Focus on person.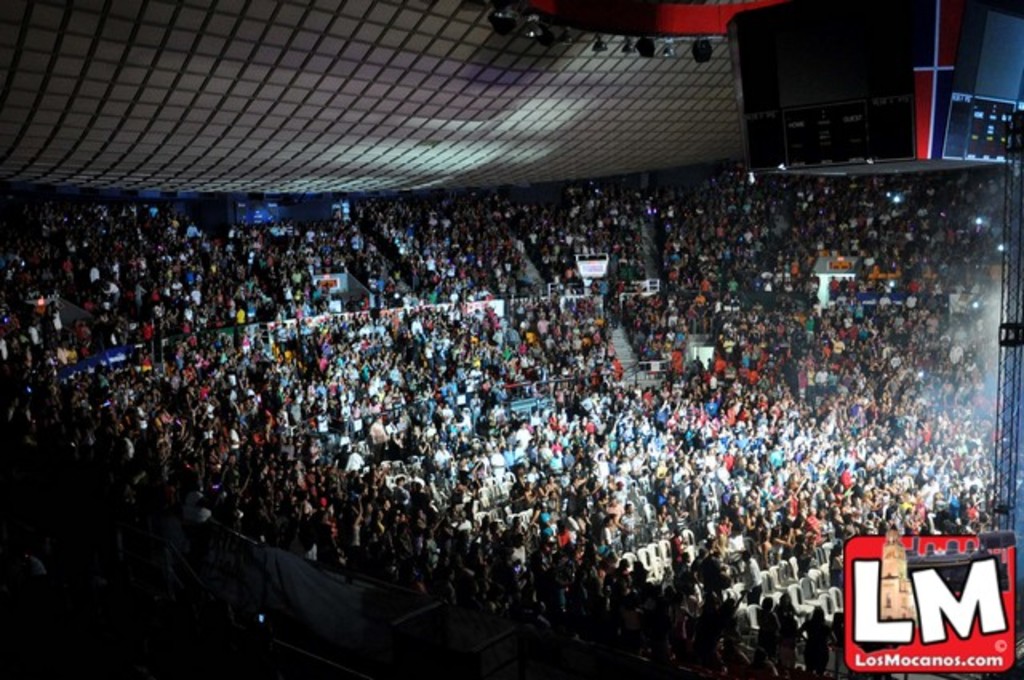
Focused at <region>19, 189, 1011, 678</region>.
